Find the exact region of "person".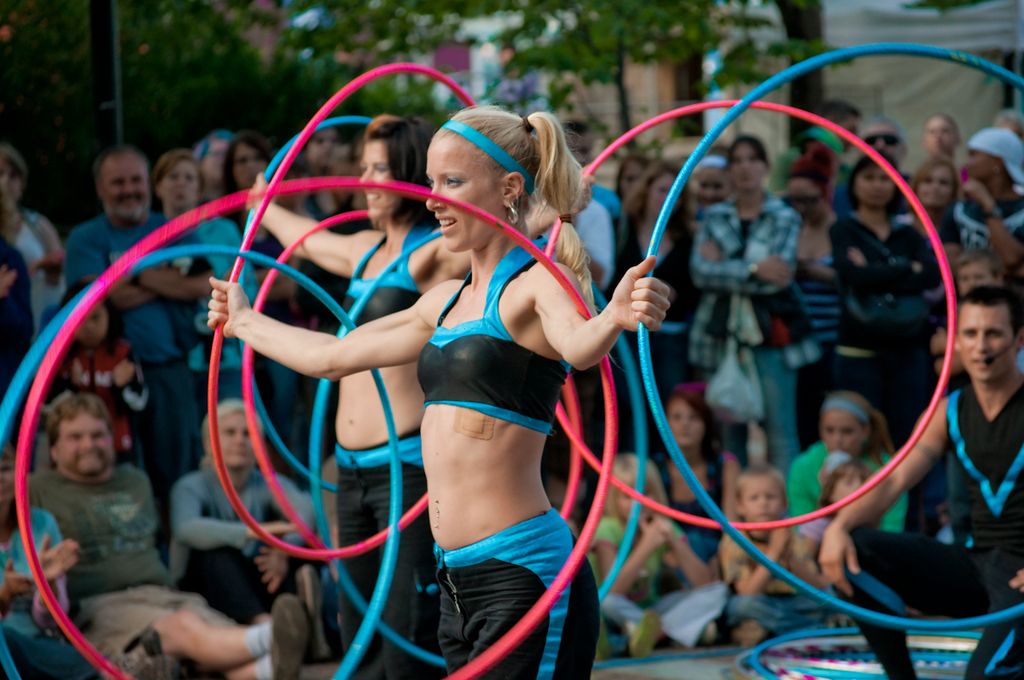
Exact region: region(939, 128, 1023, 280).
